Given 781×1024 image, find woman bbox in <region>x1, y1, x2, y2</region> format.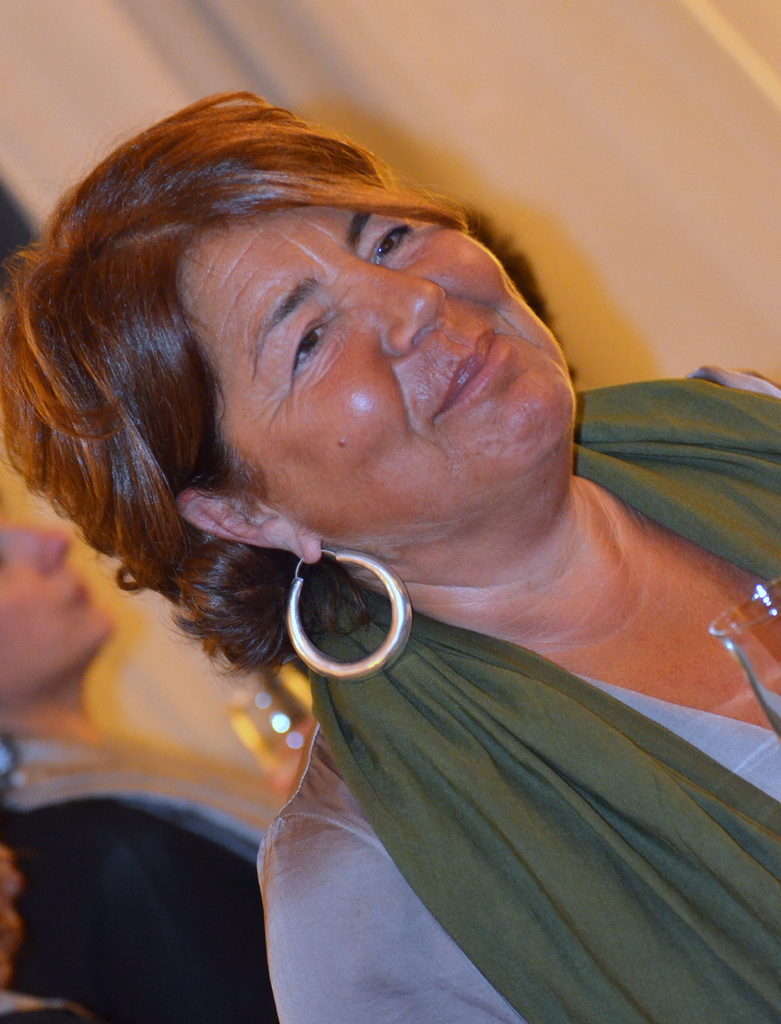
<region>0, 520, 290, 1023</region>.
